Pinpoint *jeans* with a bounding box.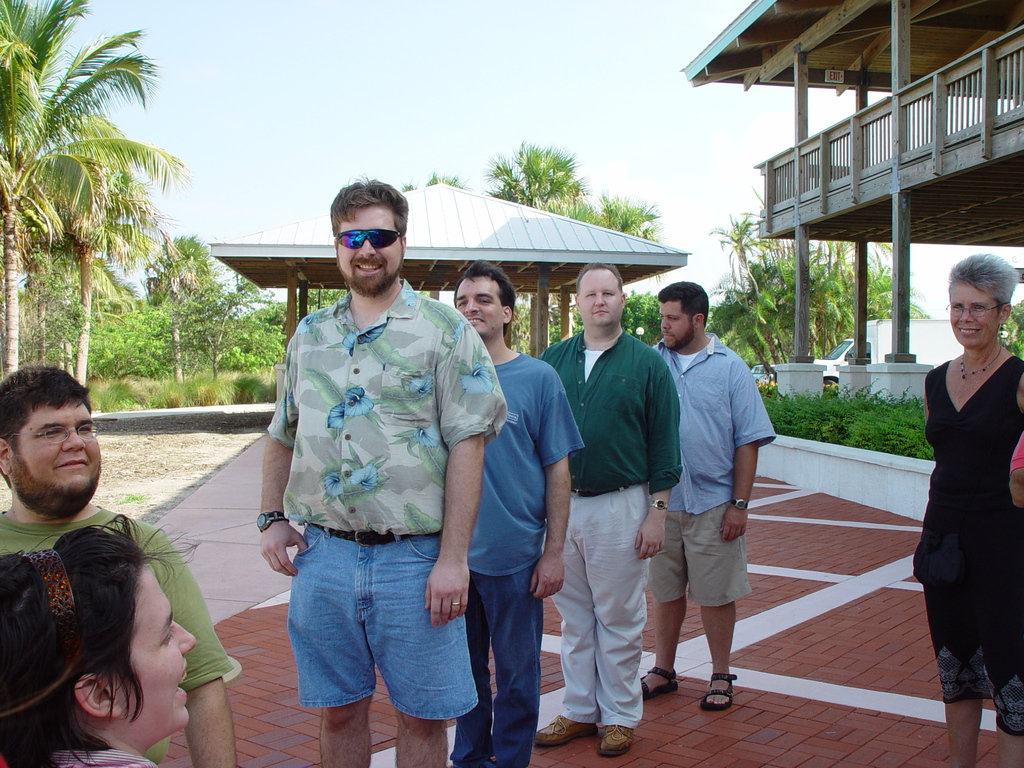
272/529/461/737.
